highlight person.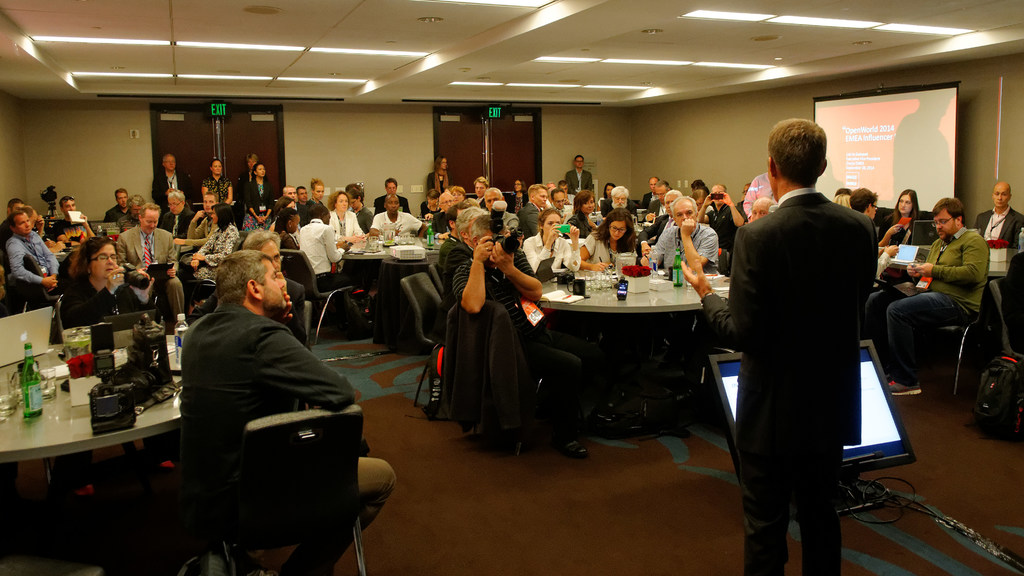
Highlighted region: x1=565, y1=154, x2=594, y2=194.
